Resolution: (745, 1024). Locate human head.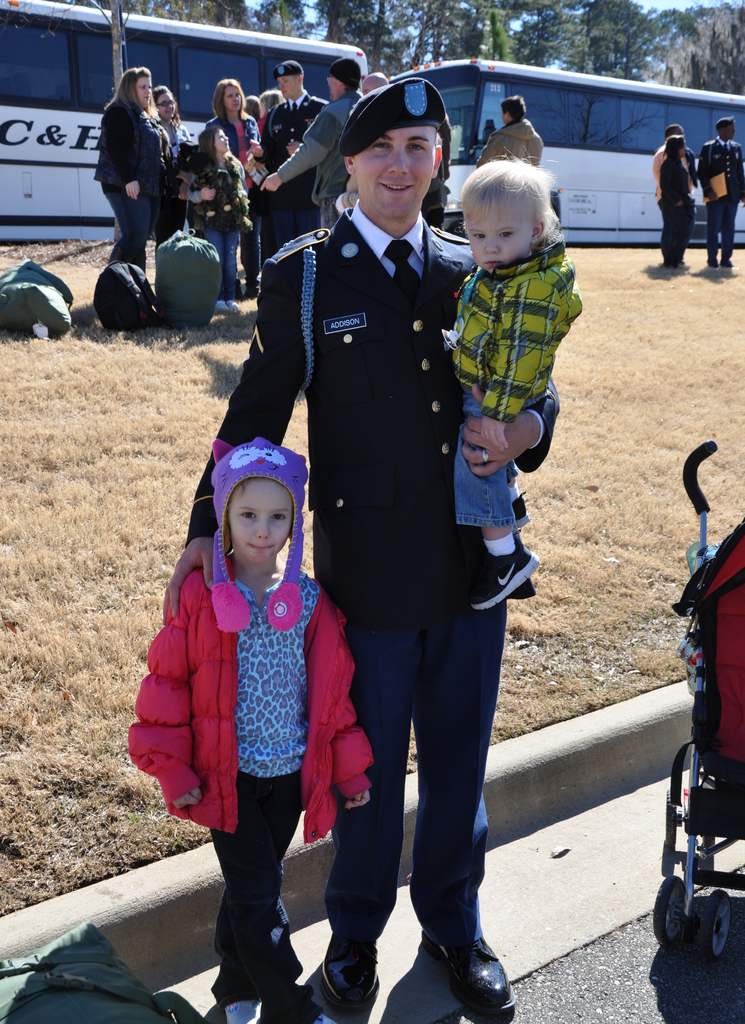
457, 141, 580, 264.
